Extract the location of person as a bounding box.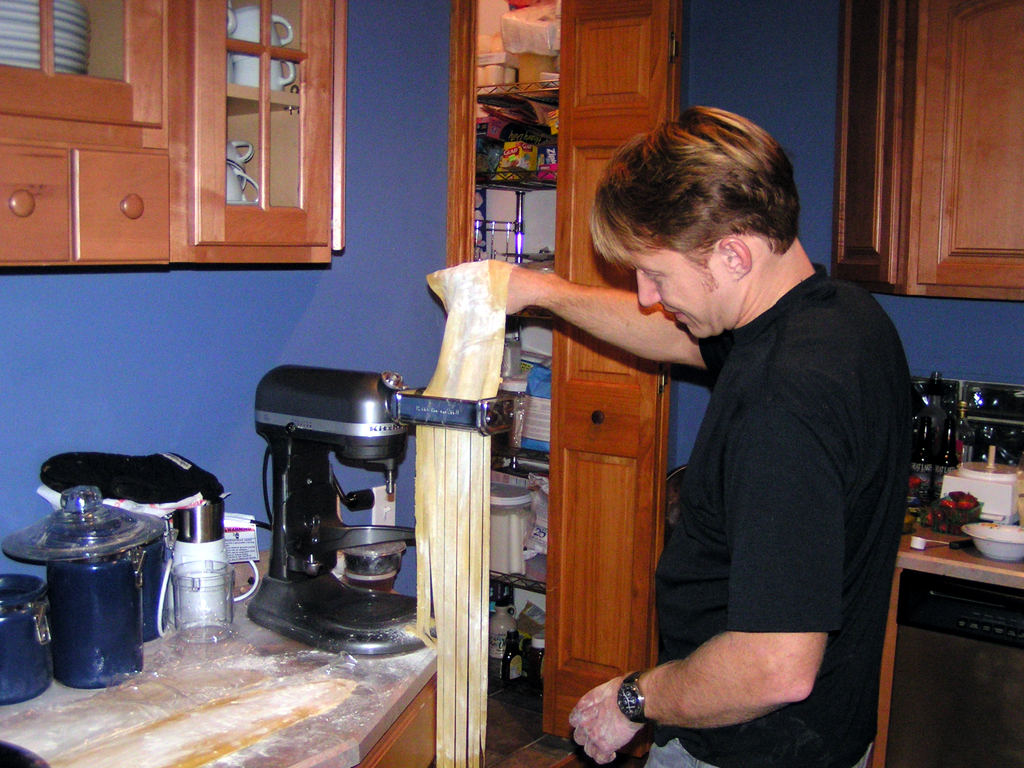
pyautogui.locateOnScreen(429, 110, 915, 767).
